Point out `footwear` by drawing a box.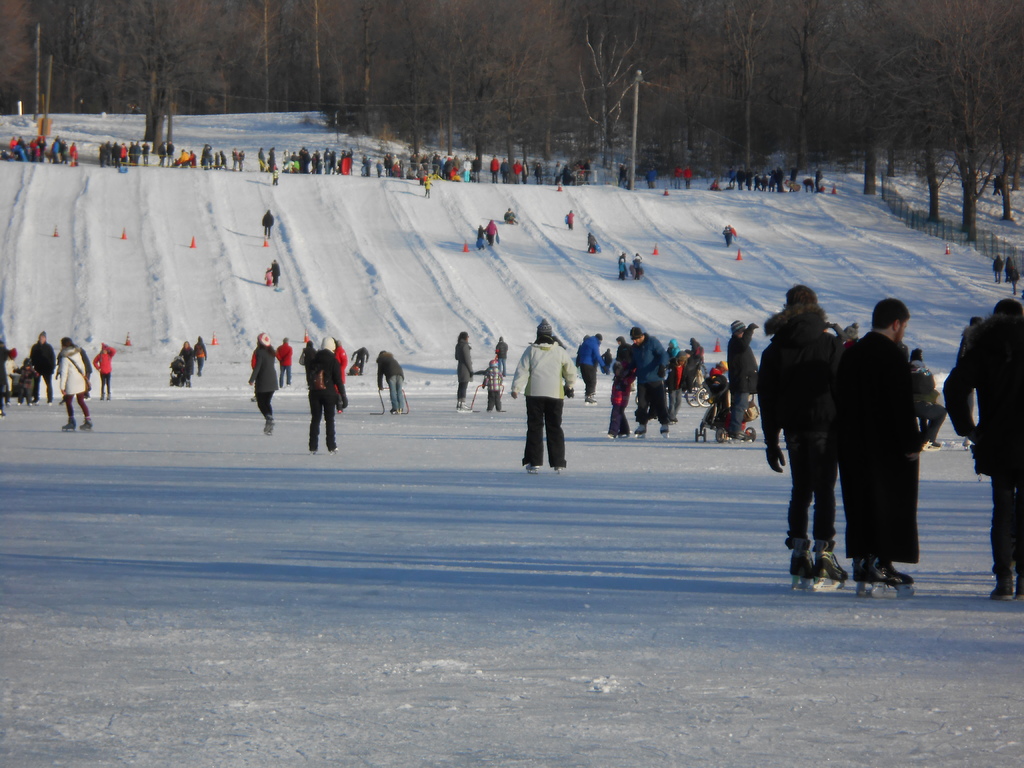
584 397 599 404.
